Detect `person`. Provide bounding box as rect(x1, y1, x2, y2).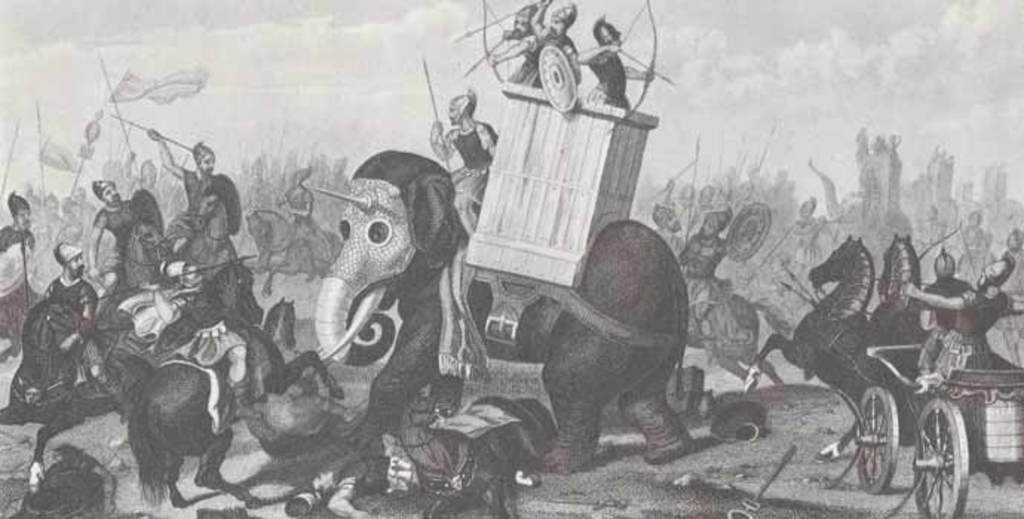
rect(0, 187, 55, 366).
